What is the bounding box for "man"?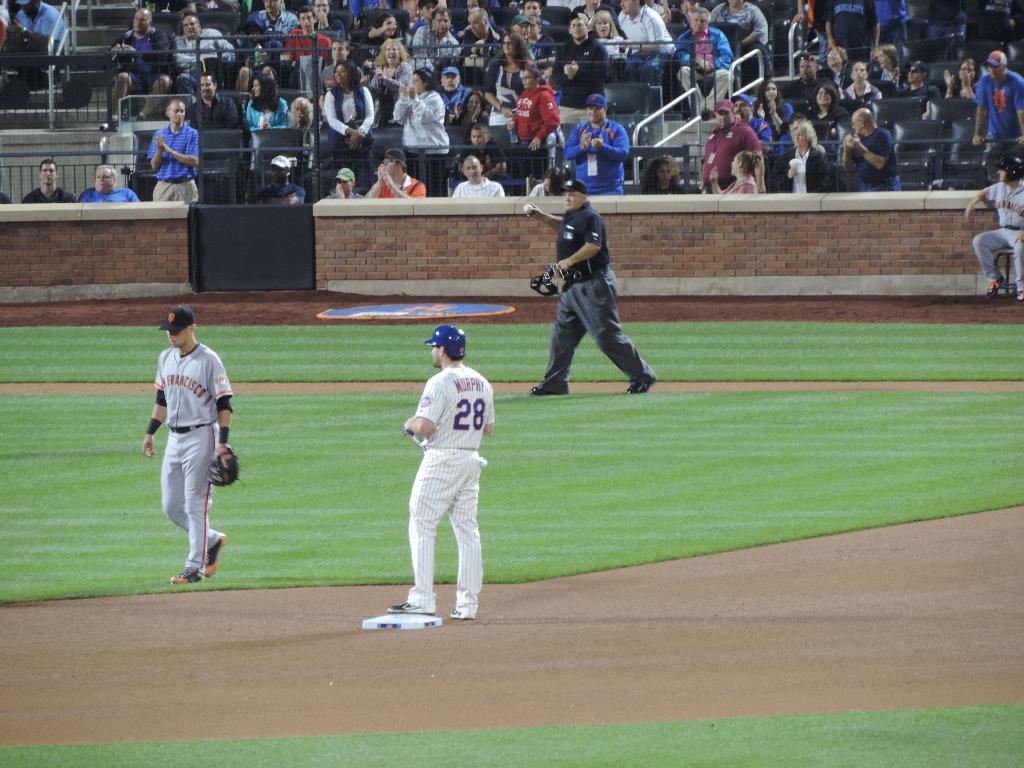
x1=842, y1=109, x2=902, y2=189.
